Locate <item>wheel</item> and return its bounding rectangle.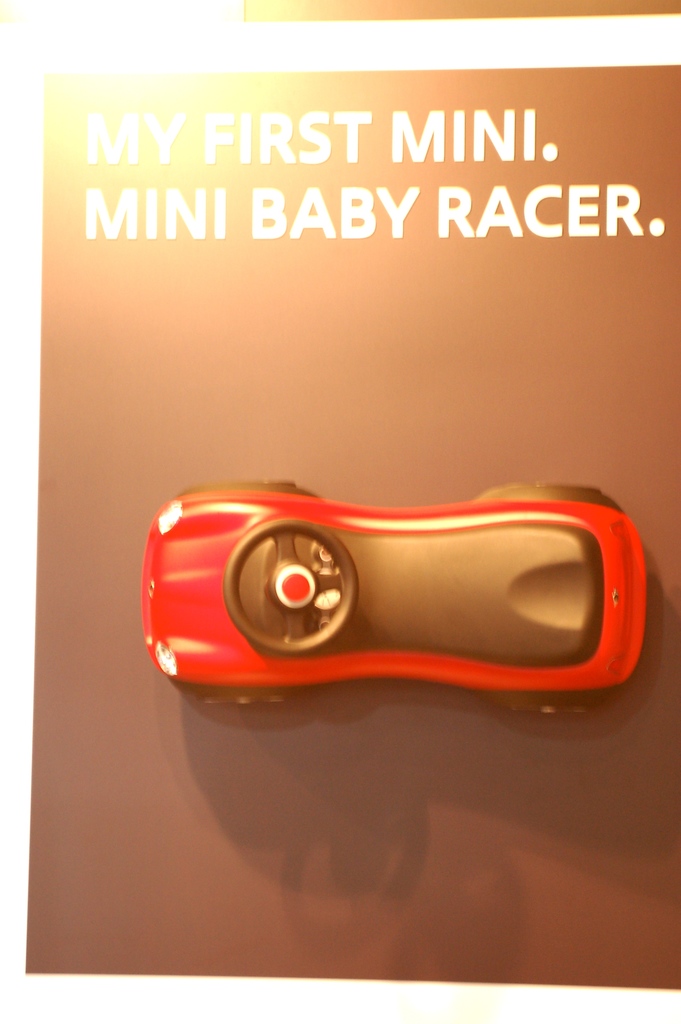
487 694 608 712.
